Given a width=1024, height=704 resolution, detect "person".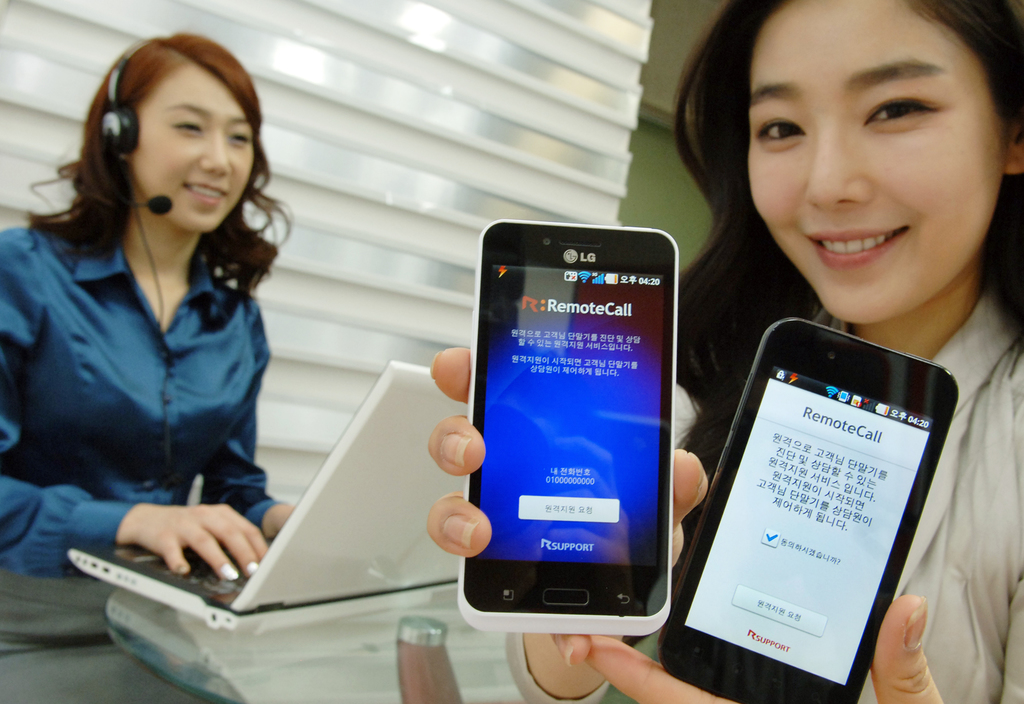
x1=431 y1=0 x2=1023 y2=703.
